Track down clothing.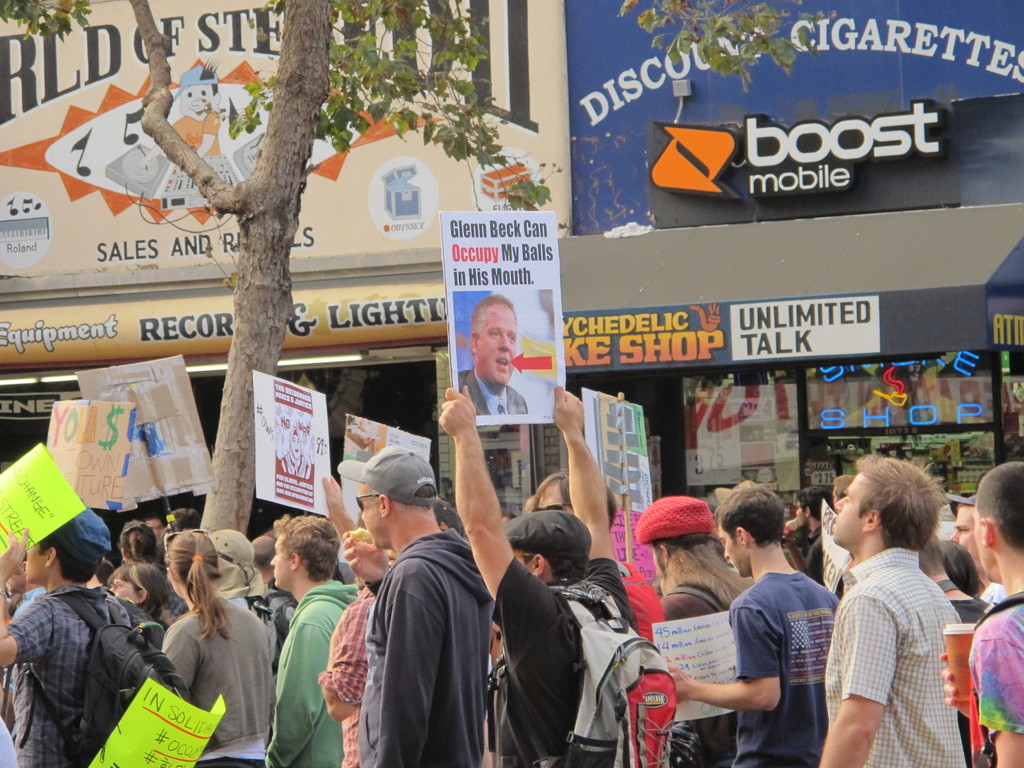
Tracked to locate(977, 593, 1023, 745).
